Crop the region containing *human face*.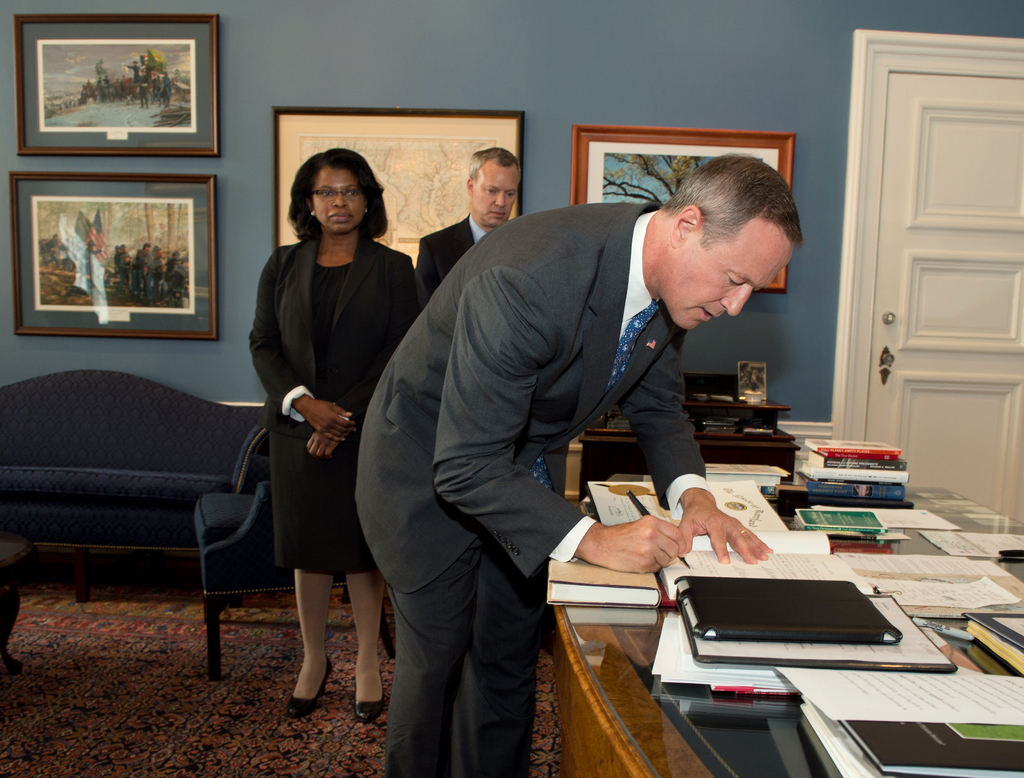
Crop region: region(673, 236, 798, 328).
